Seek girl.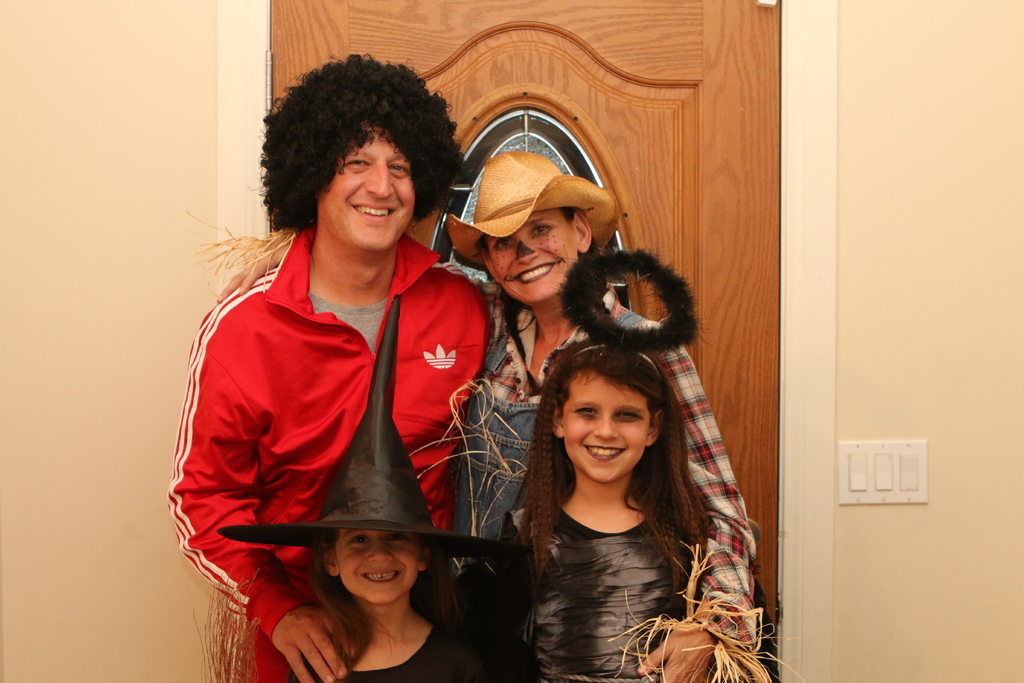
454/335/771/682.
